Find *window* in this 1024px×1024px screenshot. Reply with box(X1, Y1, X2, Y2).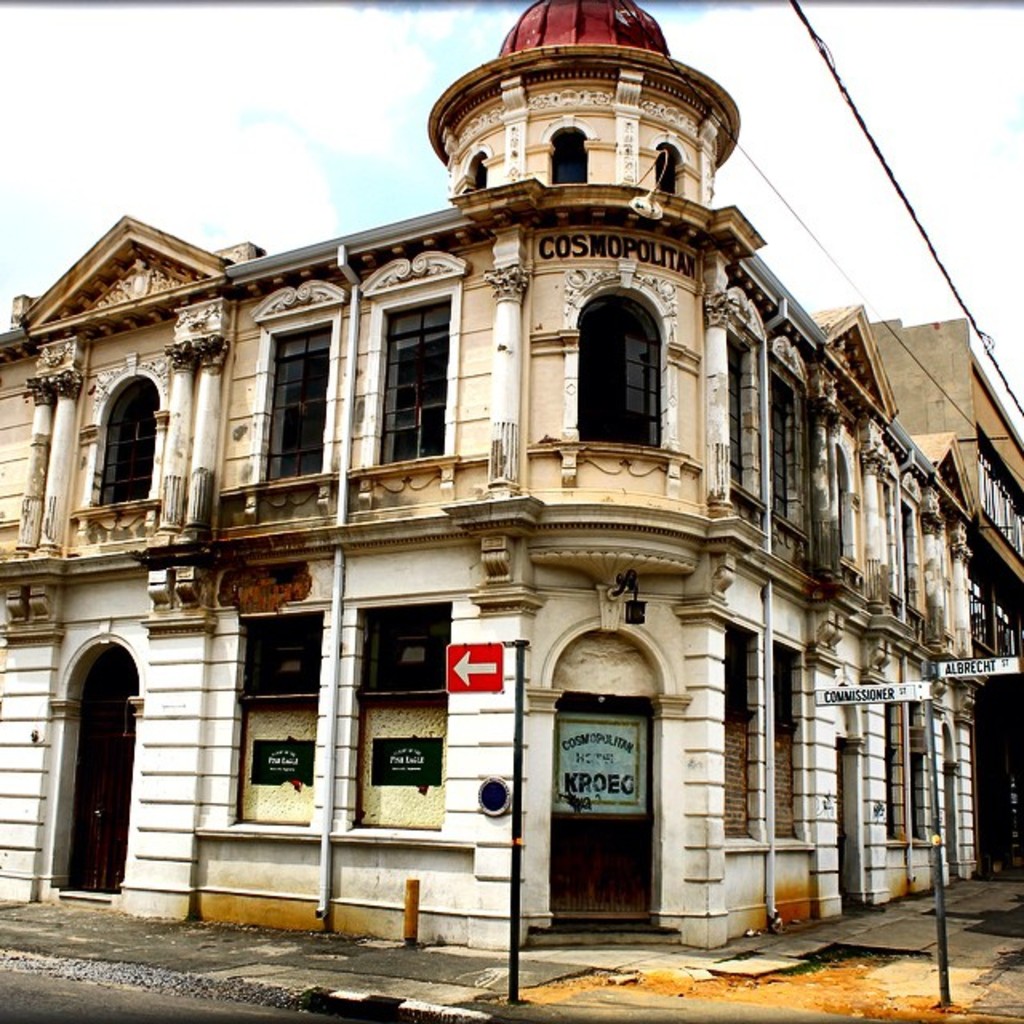
box(64, 366, 162, 533).
